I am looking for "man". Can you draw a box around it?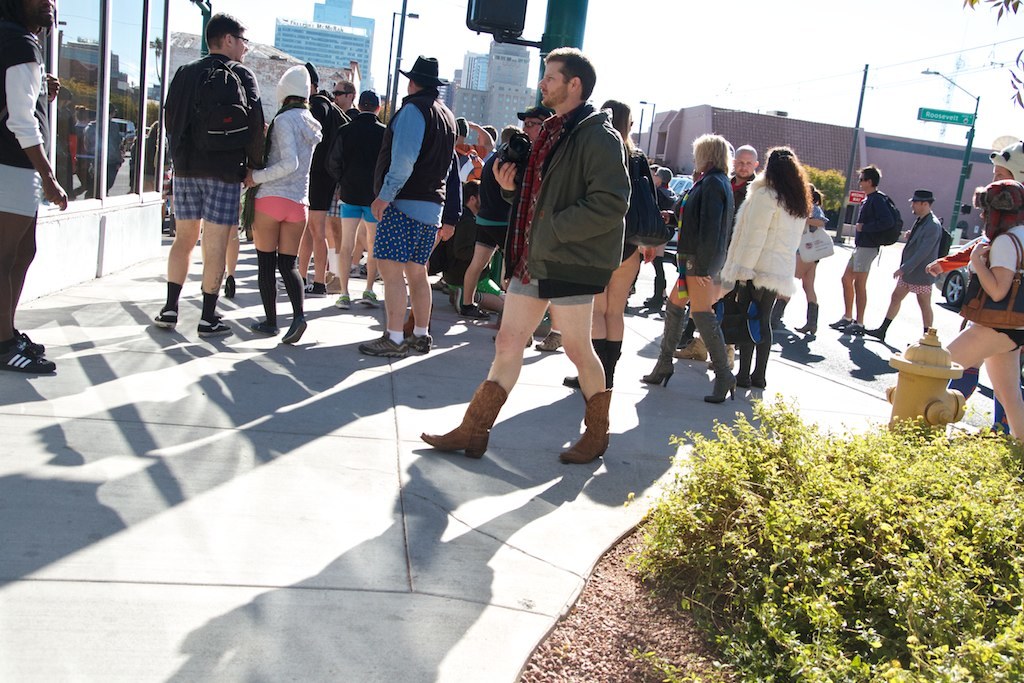
Sure, the bounding box is crop(278, 60, 335, 296).
